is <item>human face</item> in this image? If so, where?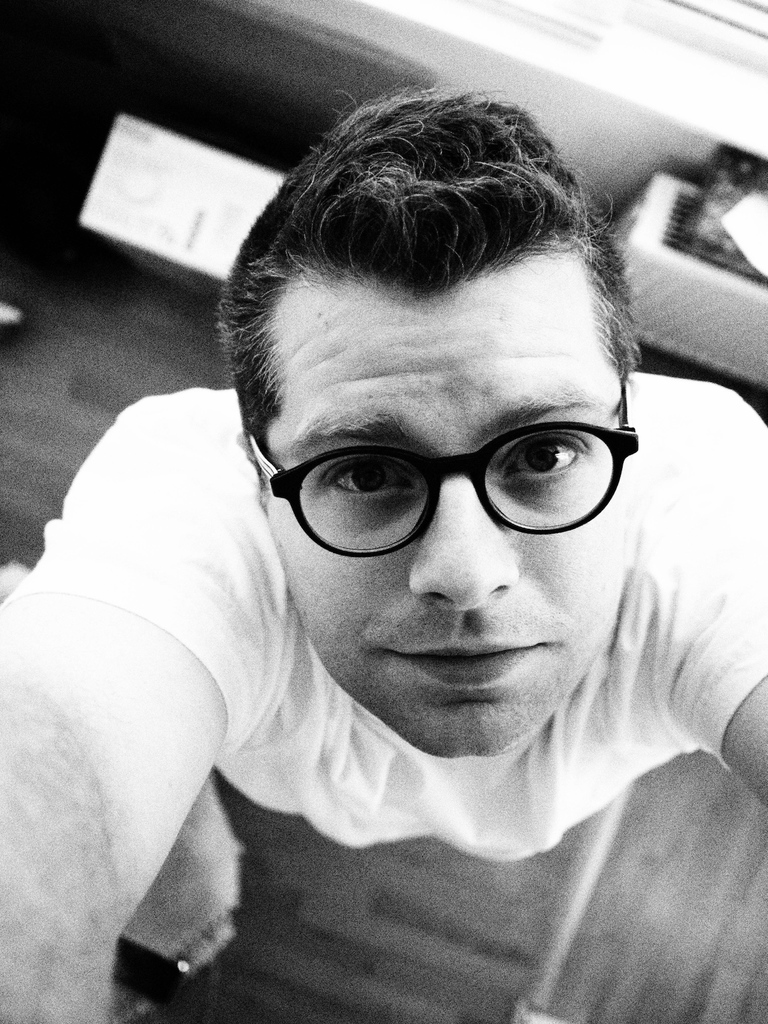
Yes, at pyautogui.locateOnScreen(273, 253, 631, 760).
